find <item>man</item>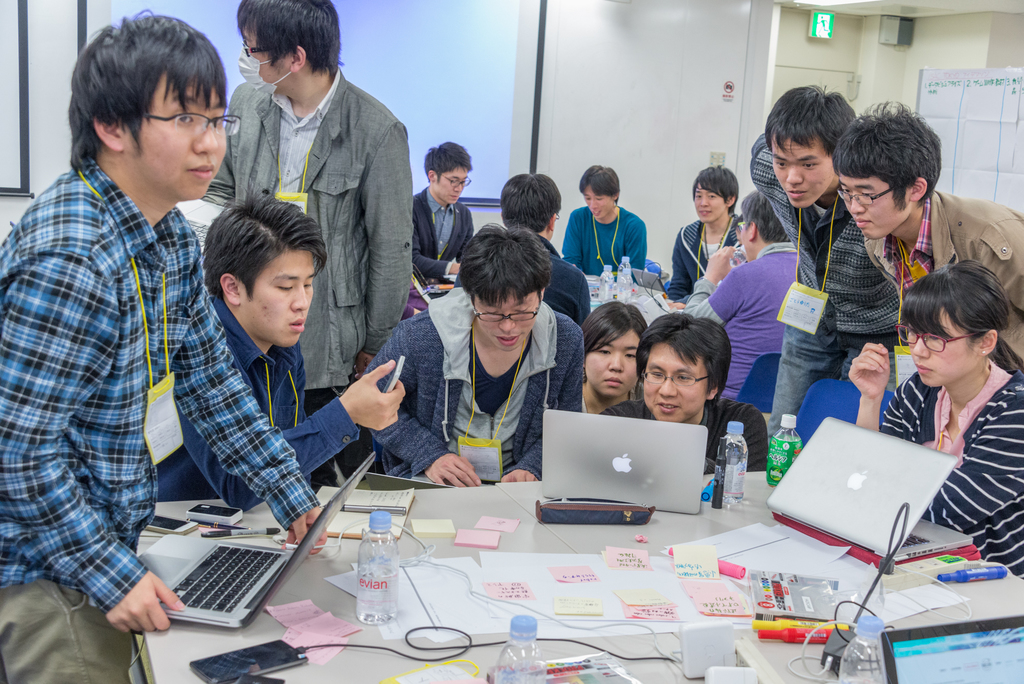
(left=497, top=171, right=588, bottom=322)
